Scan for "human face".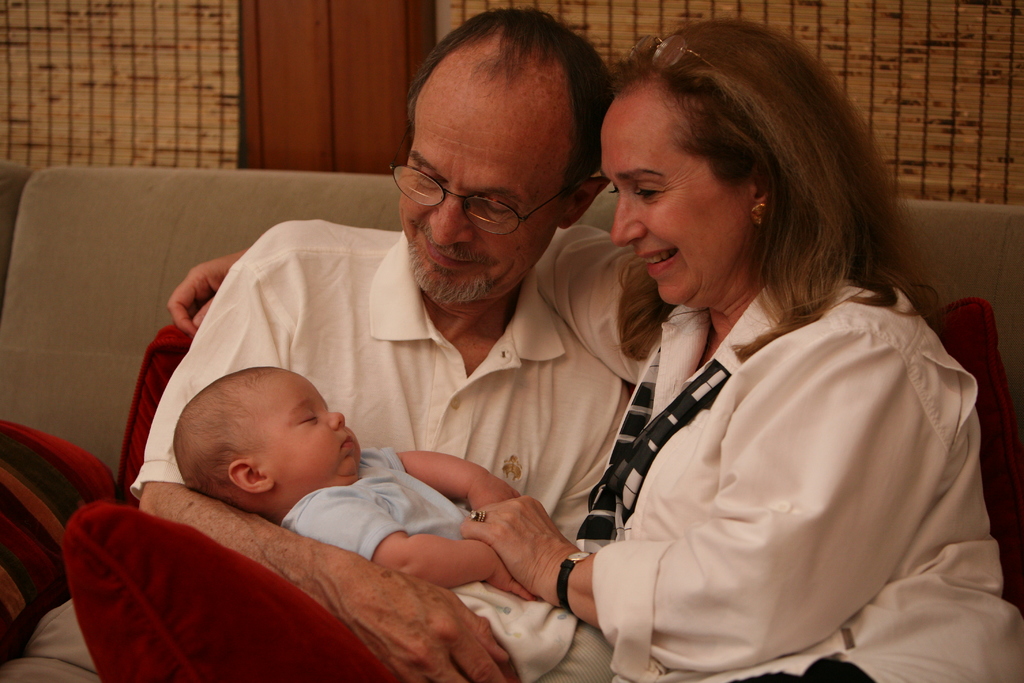
Scan result: (x1=393, y1=47, x2=563, y2=299).
